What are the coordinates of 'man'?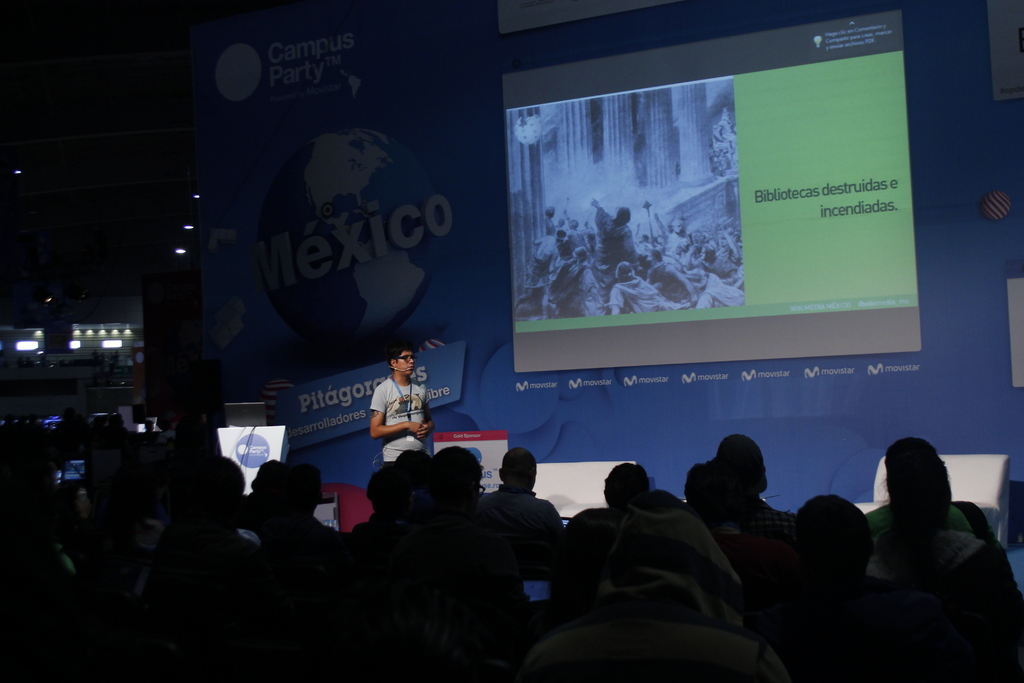
(370, 346, 434, 466).
